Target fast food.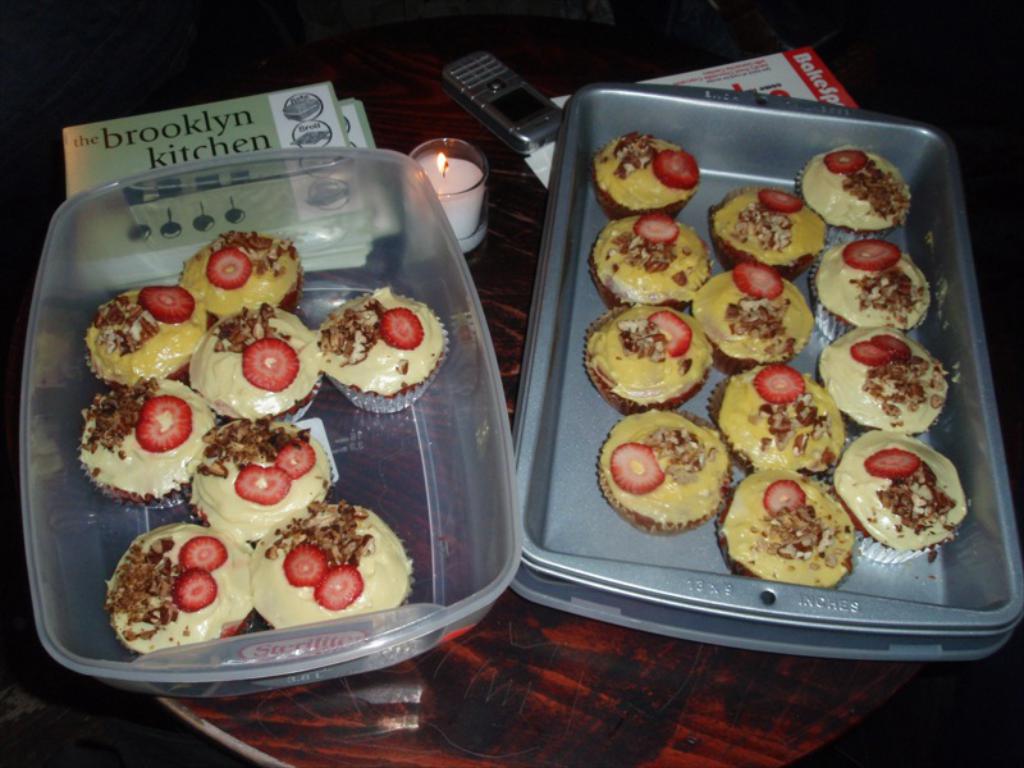
Target region: box=[710, 177, 840, 276].
